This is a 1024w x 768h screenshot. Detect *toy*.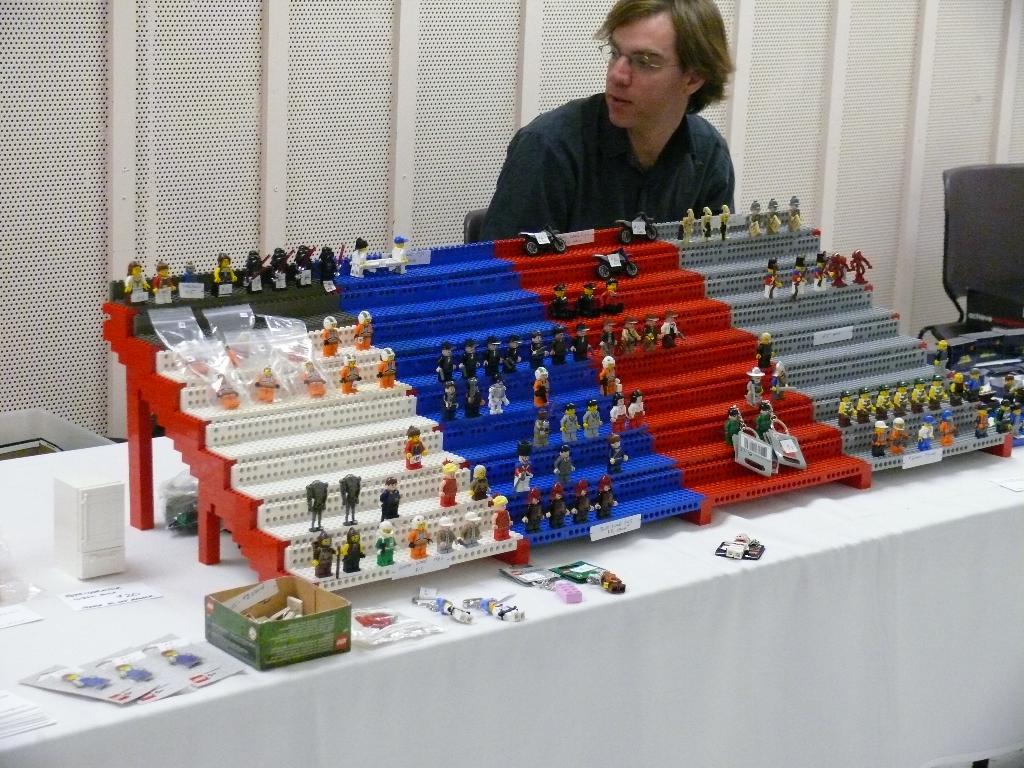
(596,319,620,356).
